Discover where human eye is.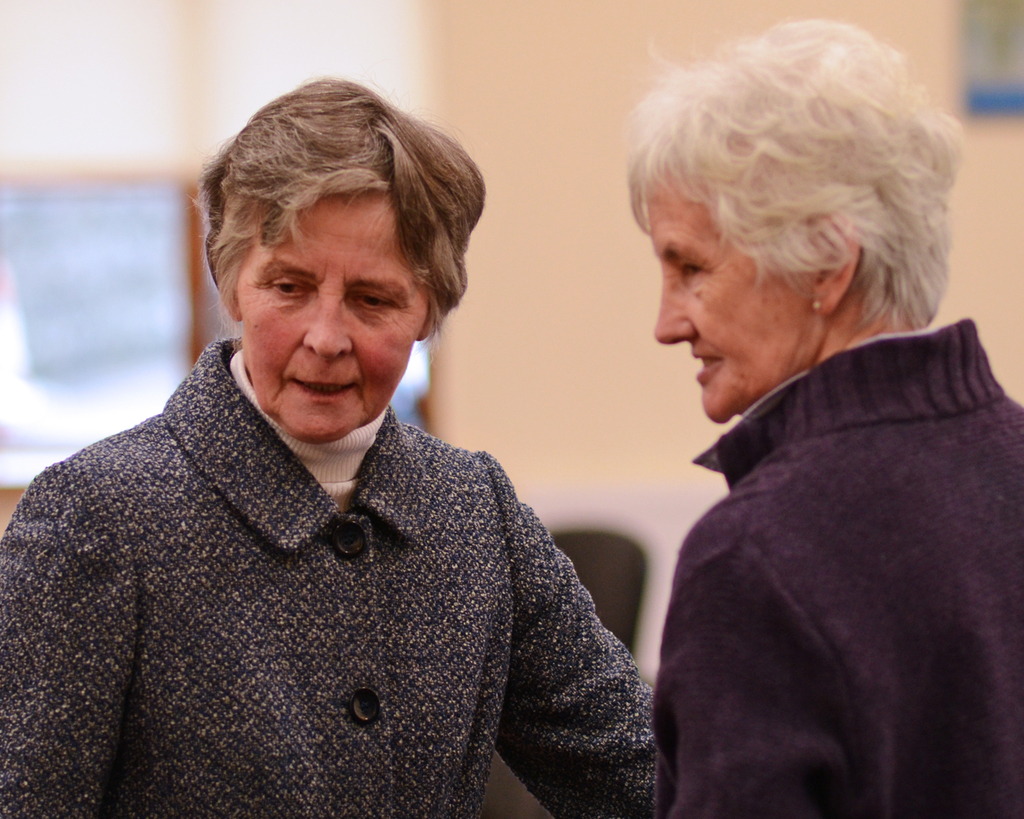
Discovered at (339,283,398,318).
